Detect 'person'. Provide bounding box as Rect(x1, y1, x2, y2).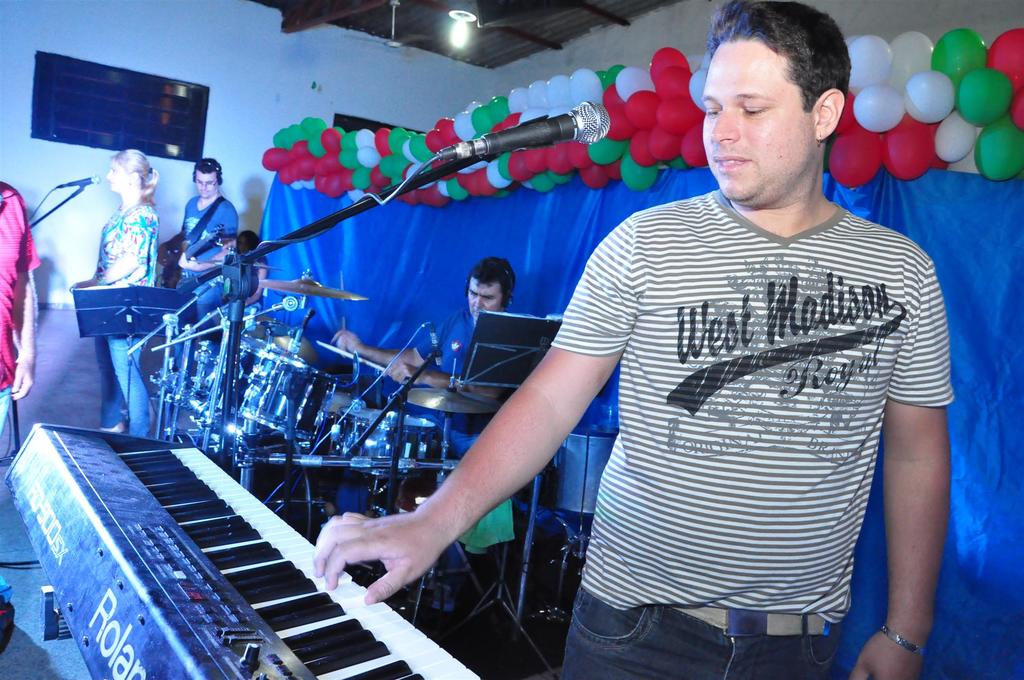
Rect(314, 0, 956, 679).
